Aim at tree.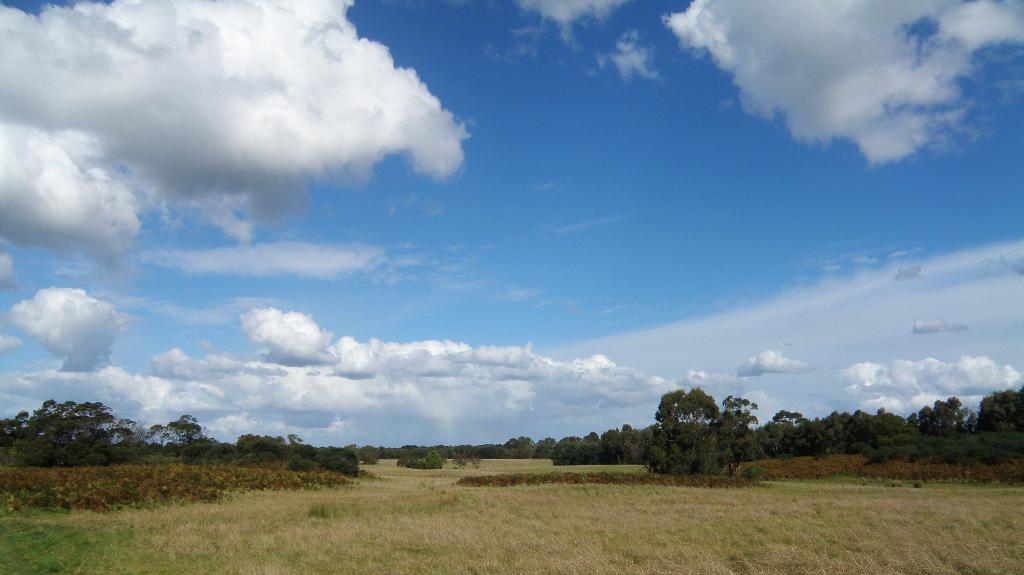
Aimed at x1=651 y1=376 x2=737 y2=460.
